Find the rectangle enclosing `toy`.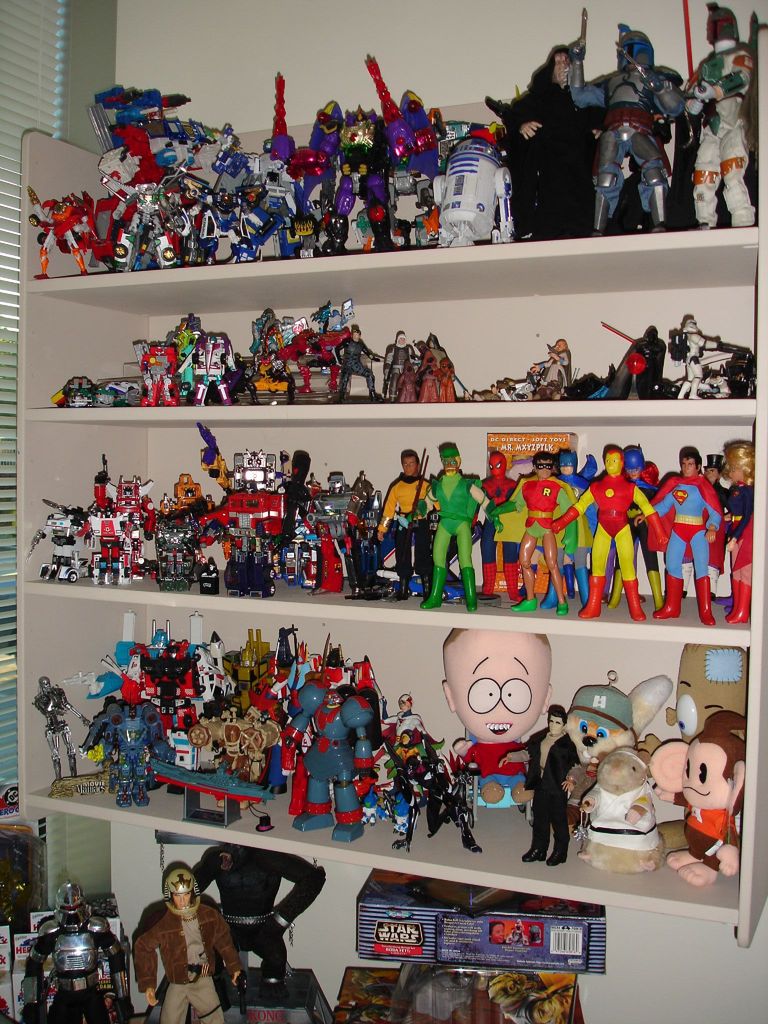
bbox=(504, 47, 604, 237).
